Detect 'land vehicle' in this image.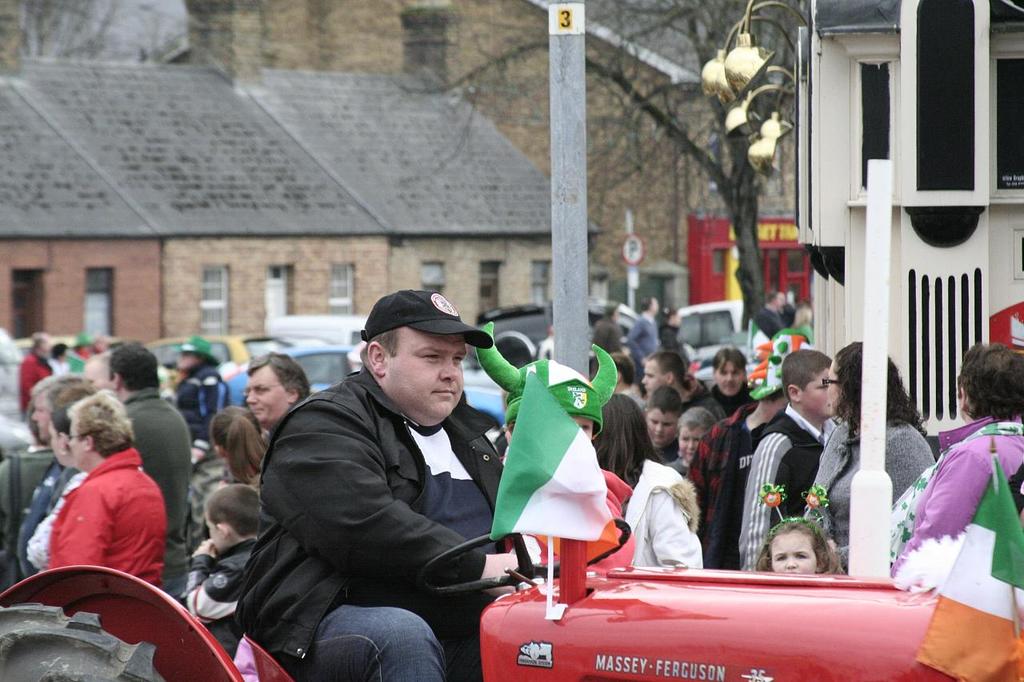
Detection: box=[678, 297, 742, 390].
